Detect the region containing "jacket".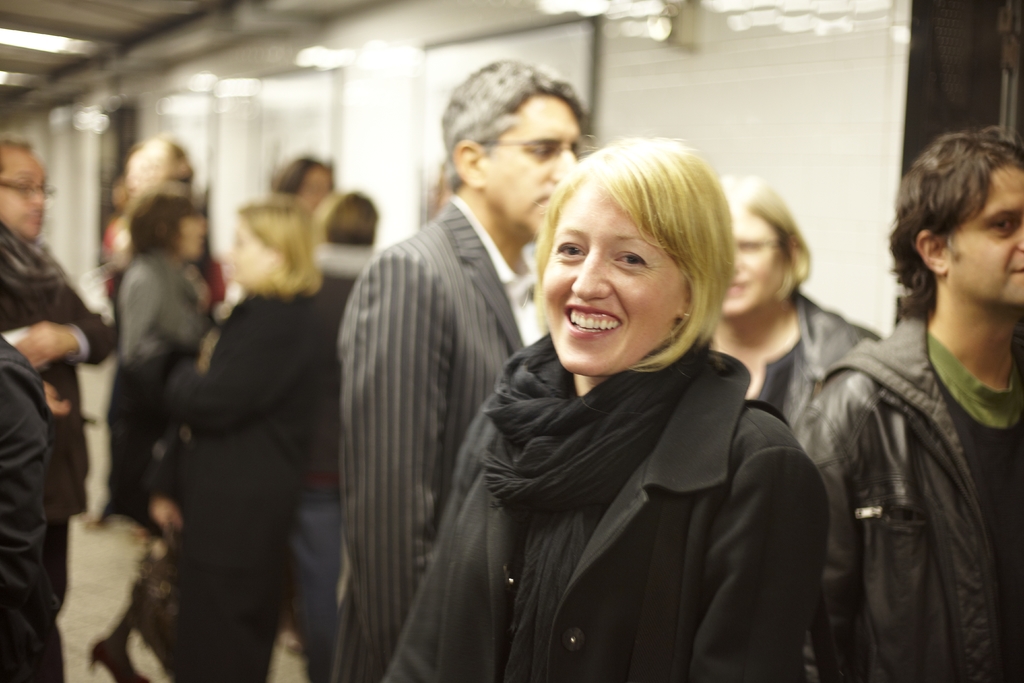
rect(386, 347, 834, 682).
